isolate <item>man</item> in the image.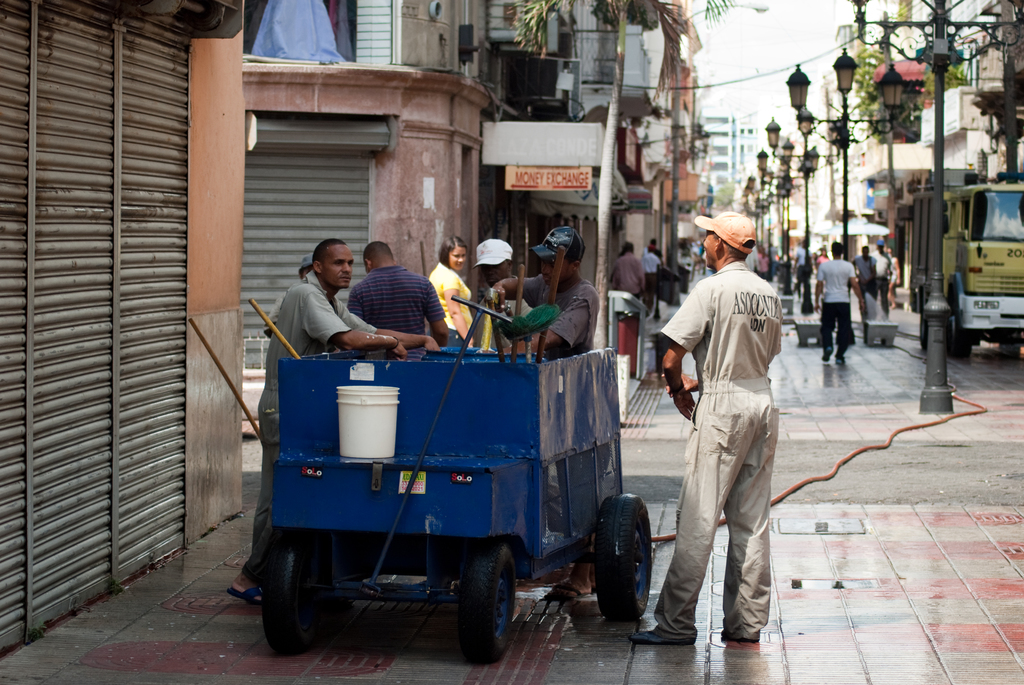
Isolated region: x1=811 y1=242 x2=860 y2=365.
